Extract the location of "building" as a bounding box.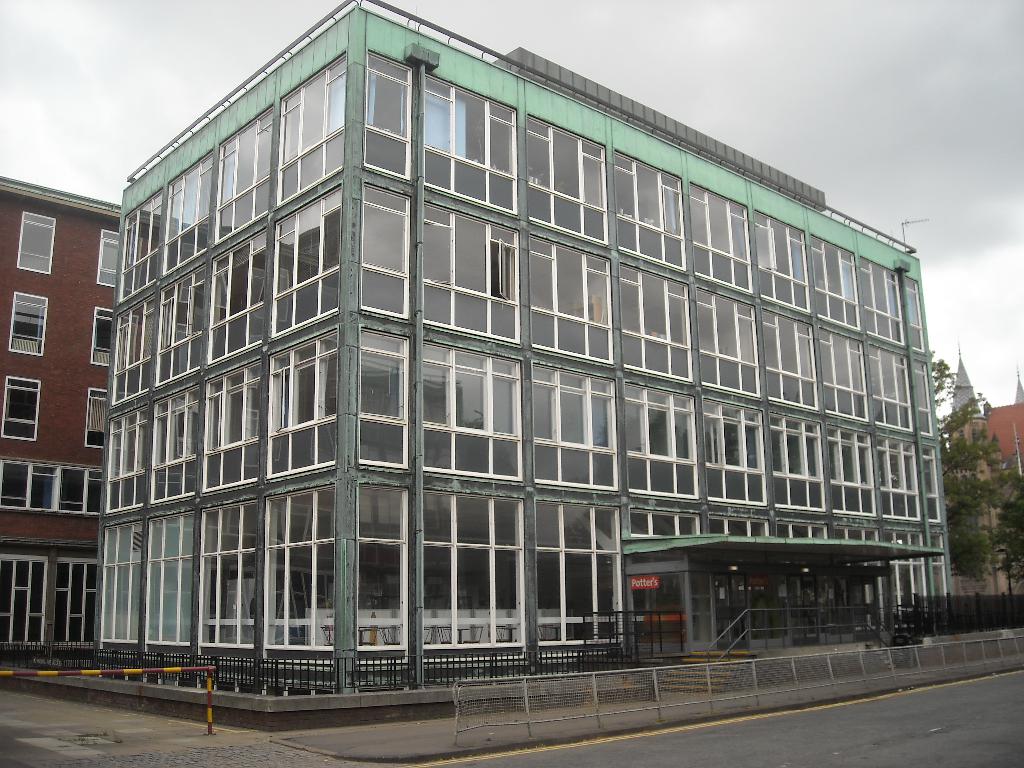
detection(947, 347, 1023, 598).
